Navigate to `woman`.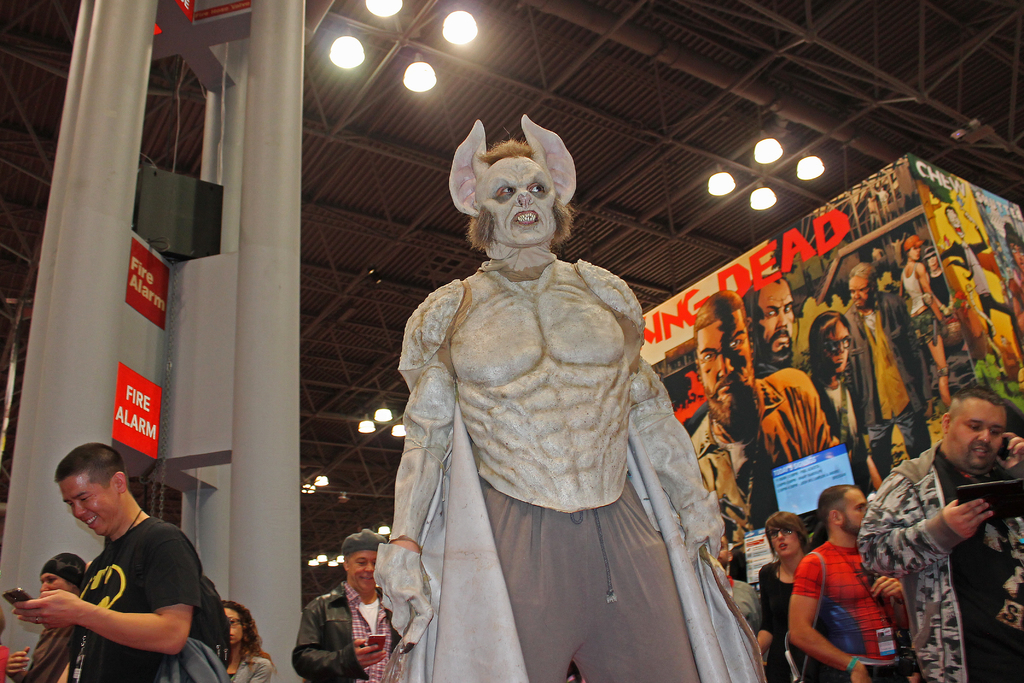
Navigation target: select_region(917, 244, 966, 331).
